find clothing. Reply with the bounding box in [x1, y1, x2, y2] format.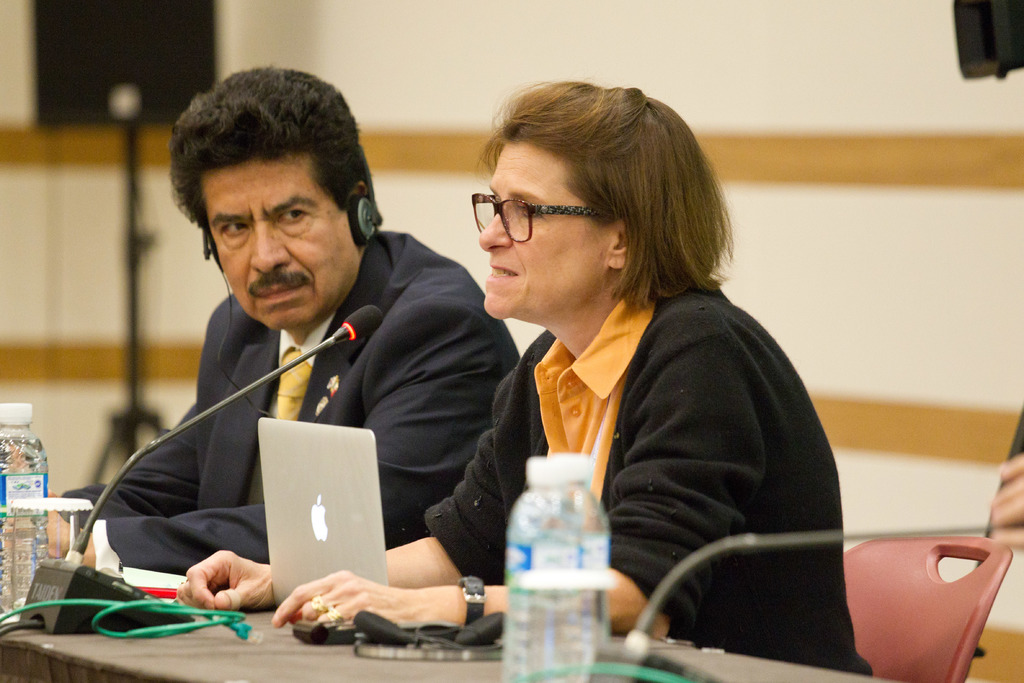
[450, 220, 854, 636].
